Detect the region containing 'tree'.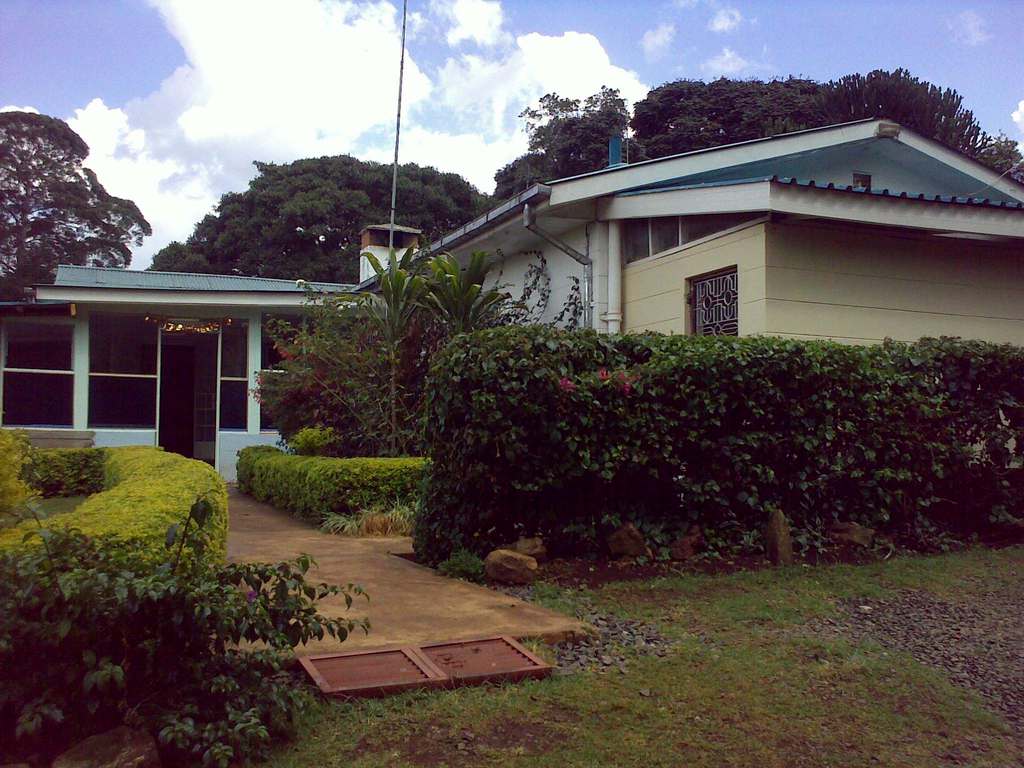
rect(355, 241, 440, 456).
